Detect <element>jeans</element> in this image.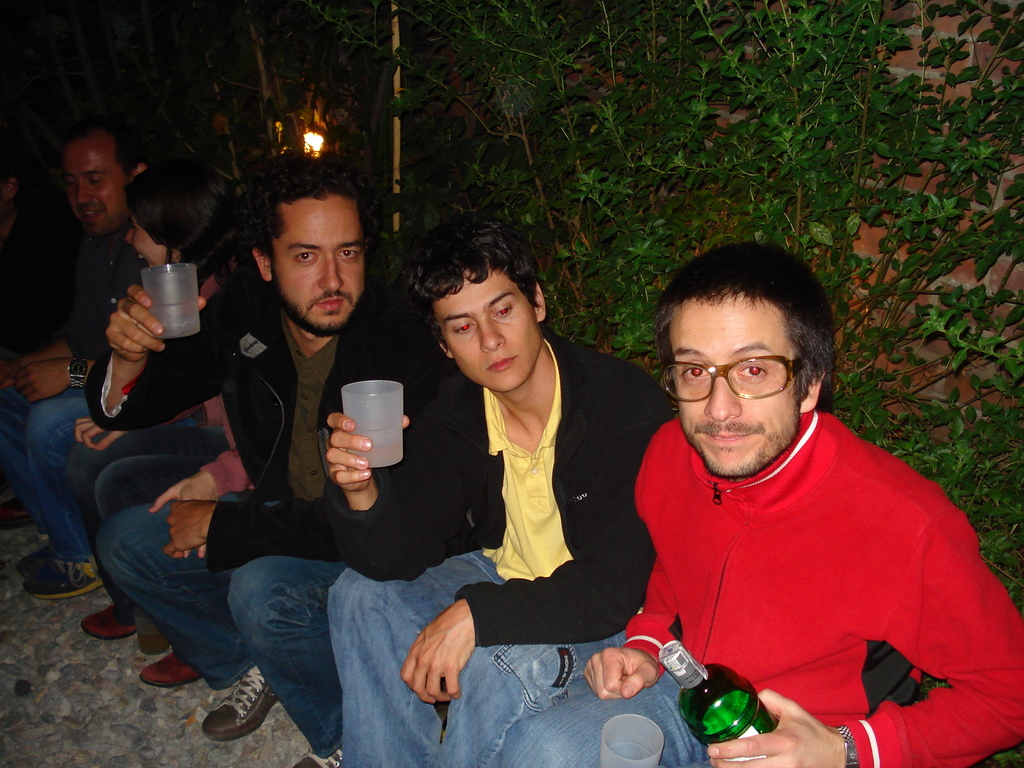
Detection: x1=70, y1=426, x2=223, y2=624.
